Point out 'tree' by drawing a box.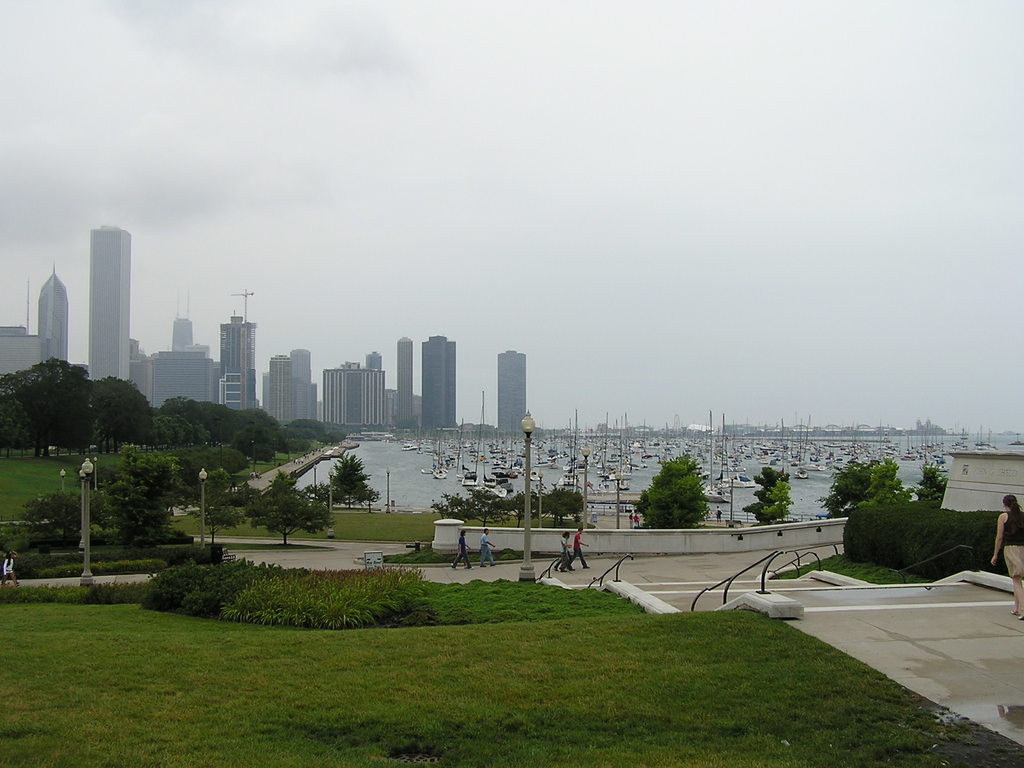
[x1=329, y1=451, x2=381, y2=509].
